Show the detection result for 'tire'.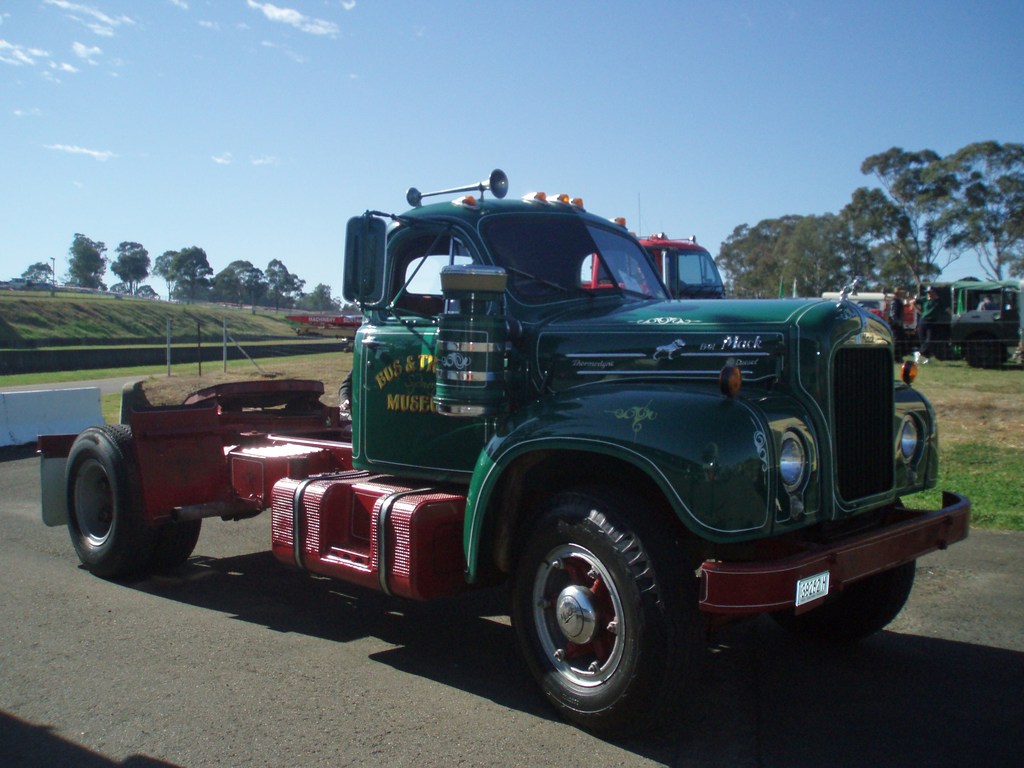
<box>67,428,201,576</box>.
